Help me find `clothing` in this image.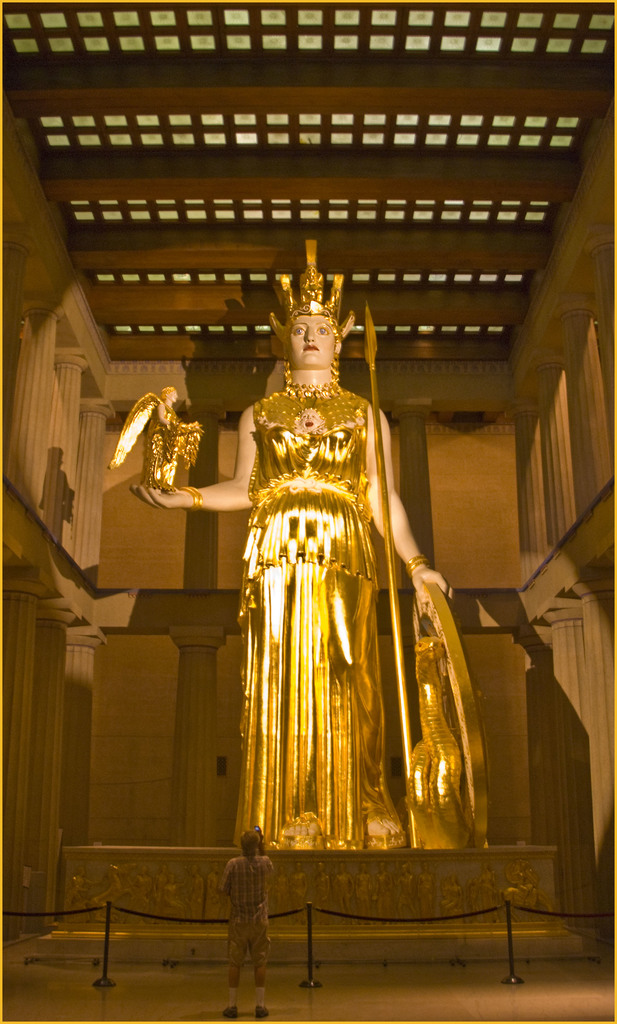
Found it: l=228, t=389, r=456, b=904.
